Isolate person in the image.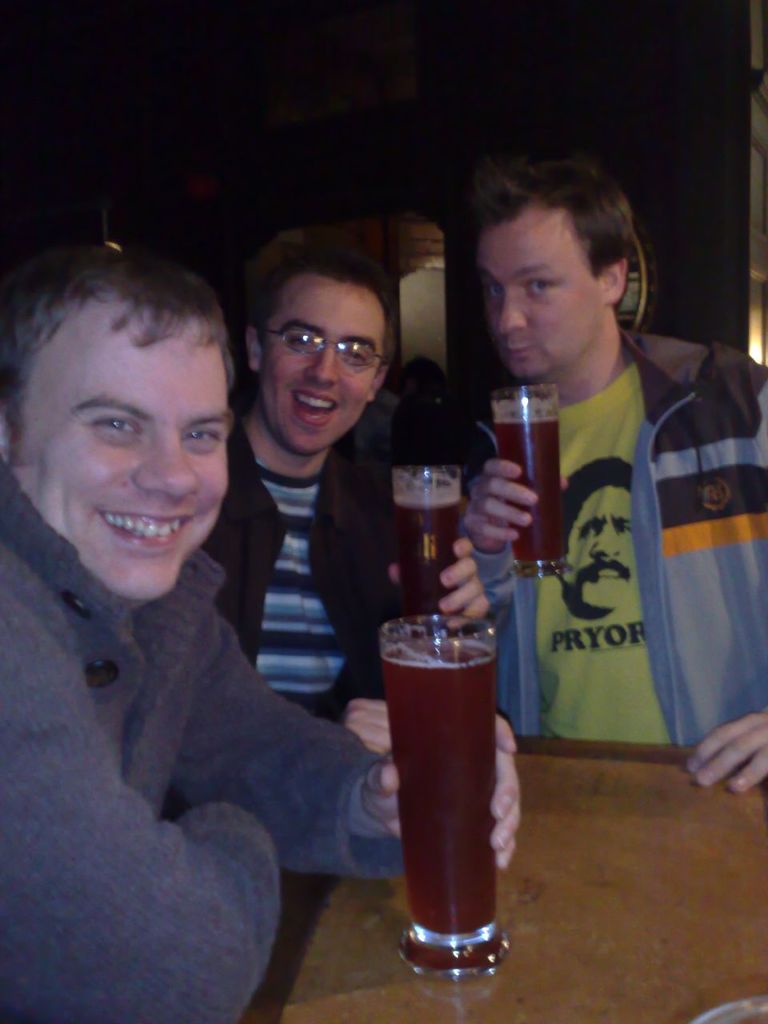
Isolated region: region(439, 143, 738, 781).
